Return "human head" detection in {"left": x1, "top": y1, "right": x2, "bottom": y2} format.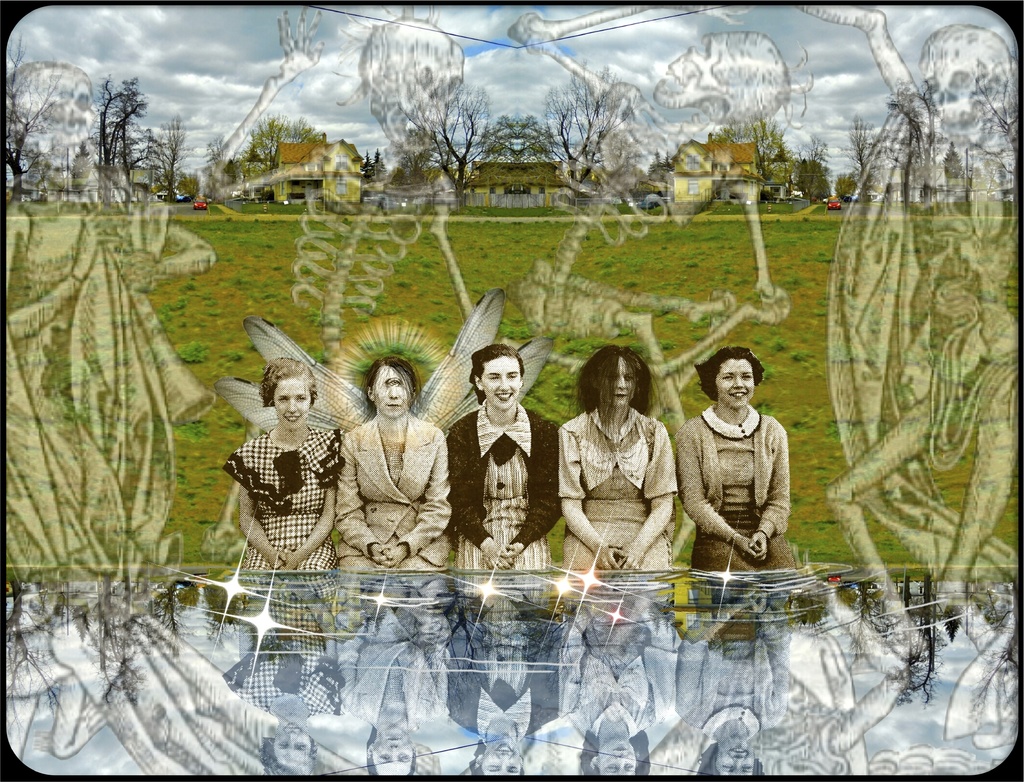
{"left": 694, "top": 339, "right": 774, "bottom": 423}.
